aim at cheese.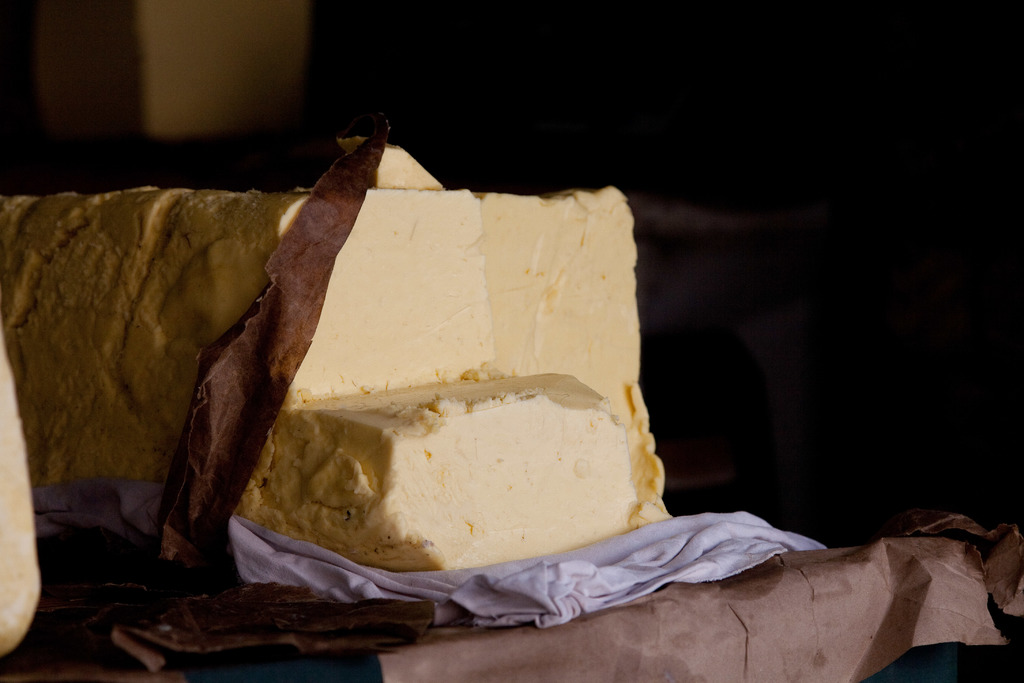
Aimed at bbox=(0, 128, 673, 570).
